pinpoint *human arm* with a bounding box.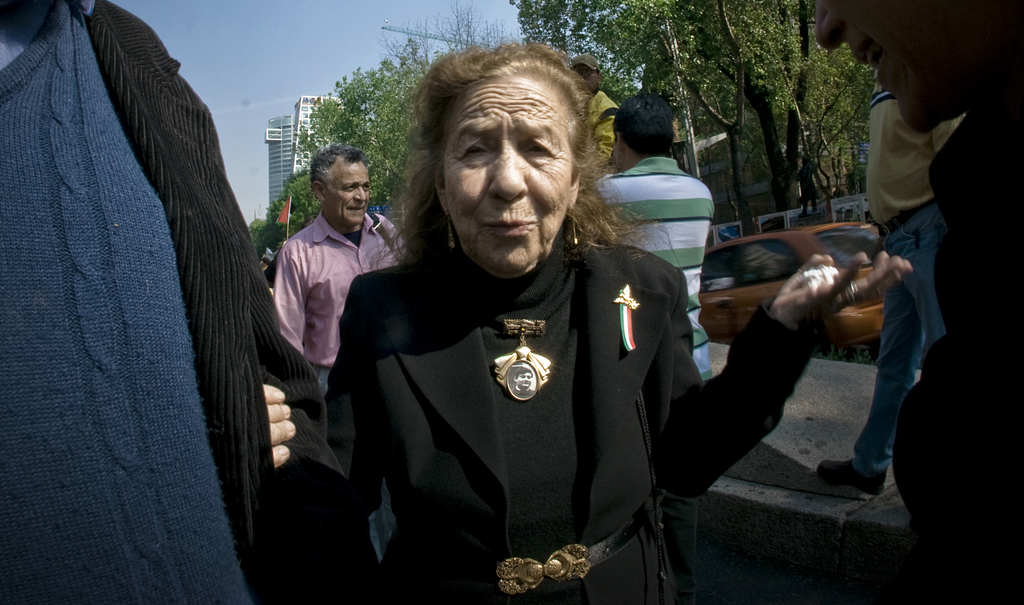
589 54 631 160.
